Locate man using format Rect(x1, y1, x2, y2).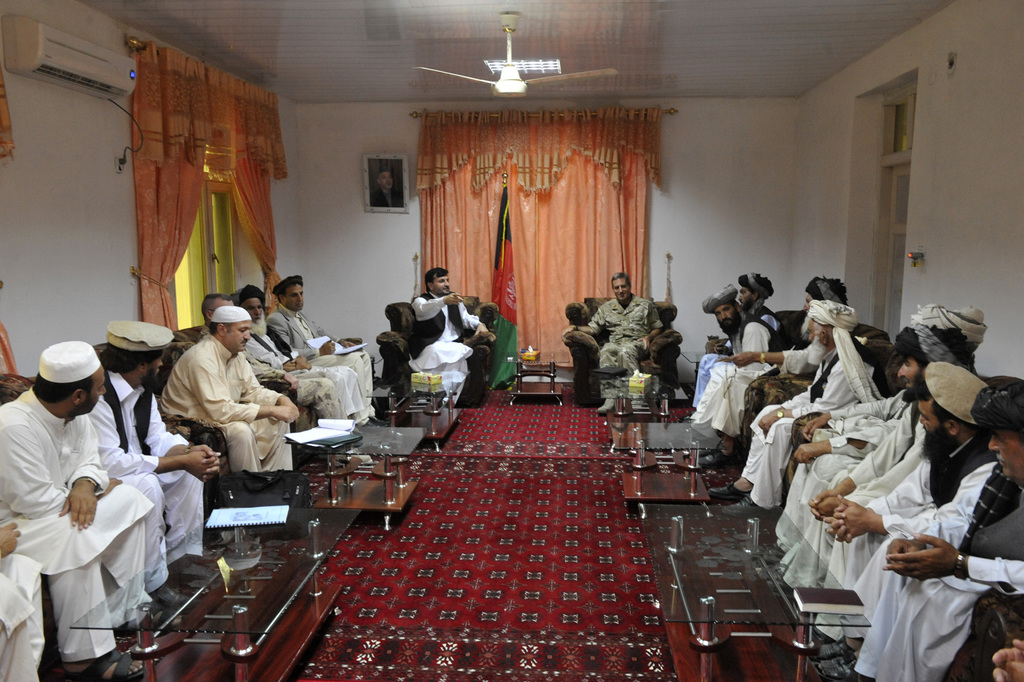
Rect(719, 272, 846, 462).
